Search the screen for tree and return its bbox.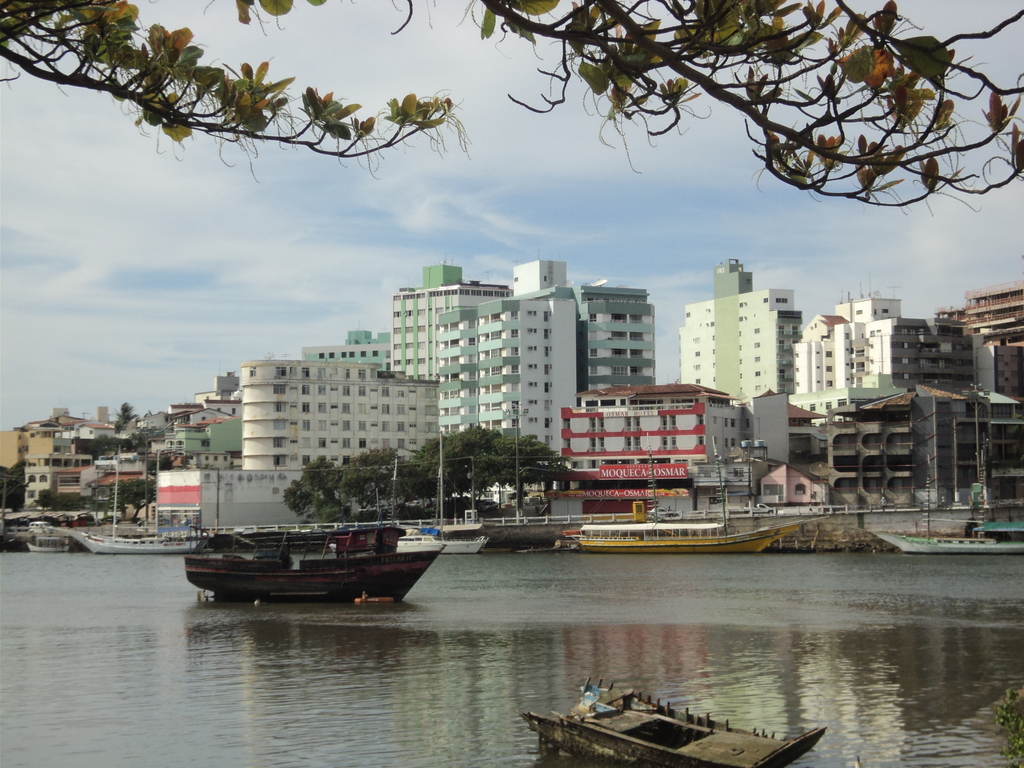
Found: [left=112, top=398, right=137, bottom=431].
